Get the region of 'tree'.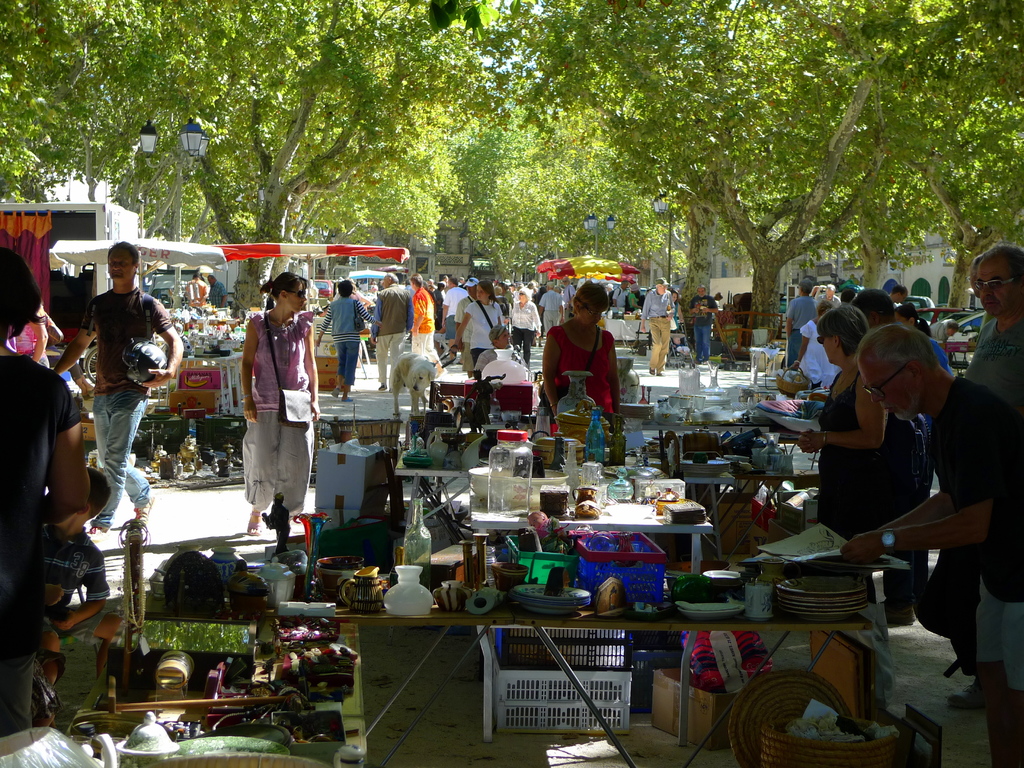
[left=0, top=0, right=131, bottom=280].
